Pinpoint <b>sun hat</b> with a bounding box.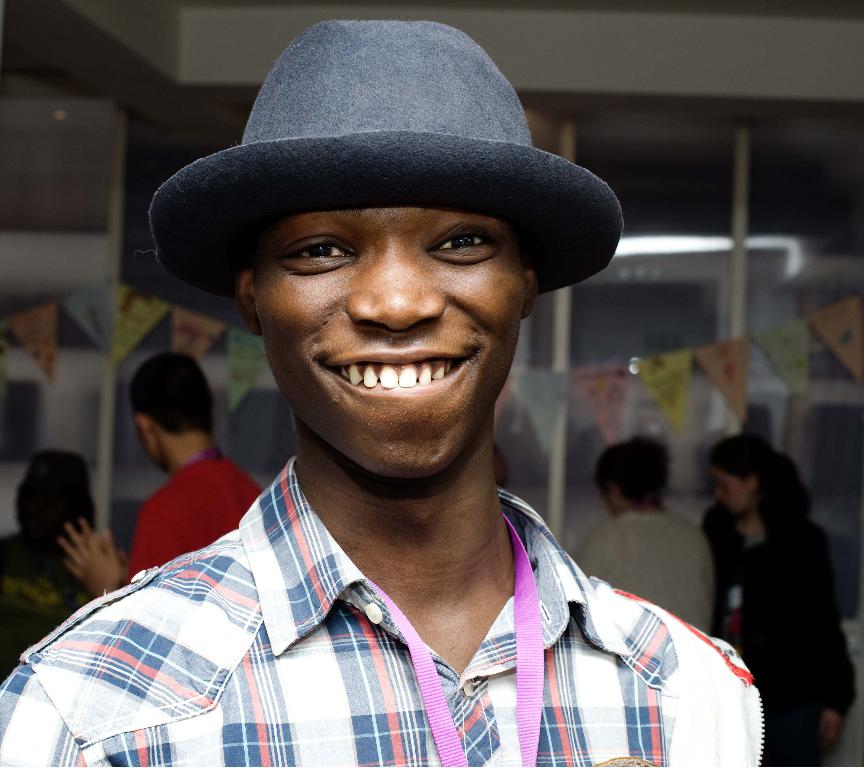
[left=143, top=15, right=621, bottom=315].
